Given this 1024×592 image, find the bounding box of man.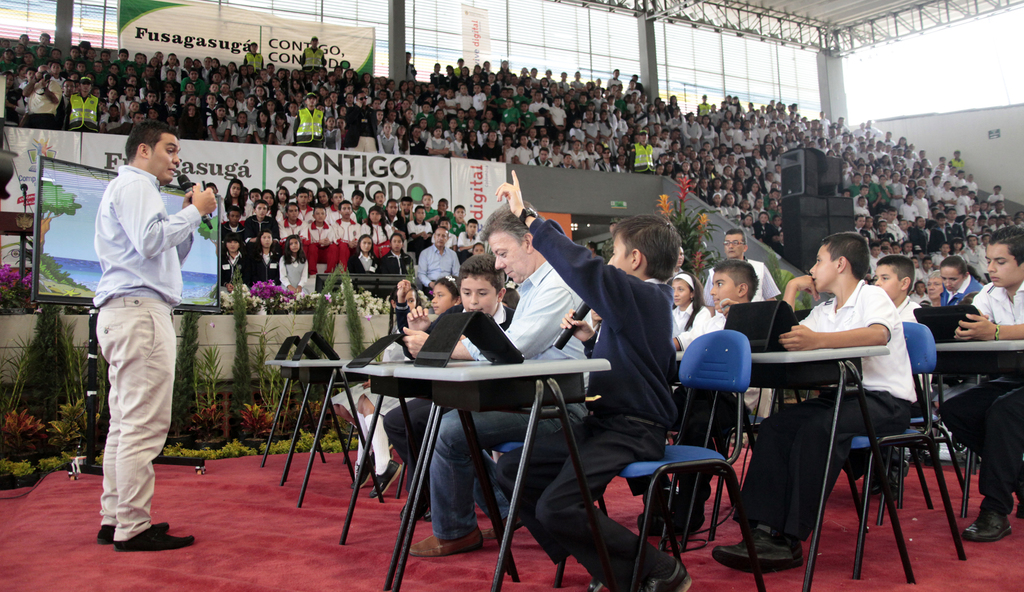
{"x1": 288, "y1": 88, "x2": 330, "y2": 148}.
